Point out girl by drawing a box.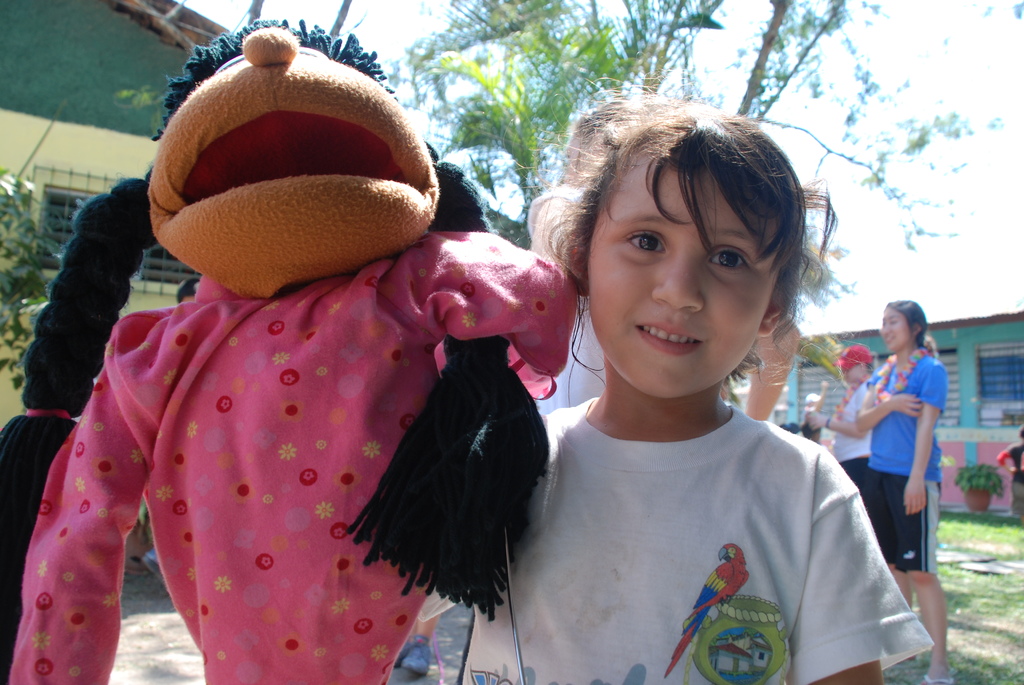
crop(855, 298, 961, 684).
